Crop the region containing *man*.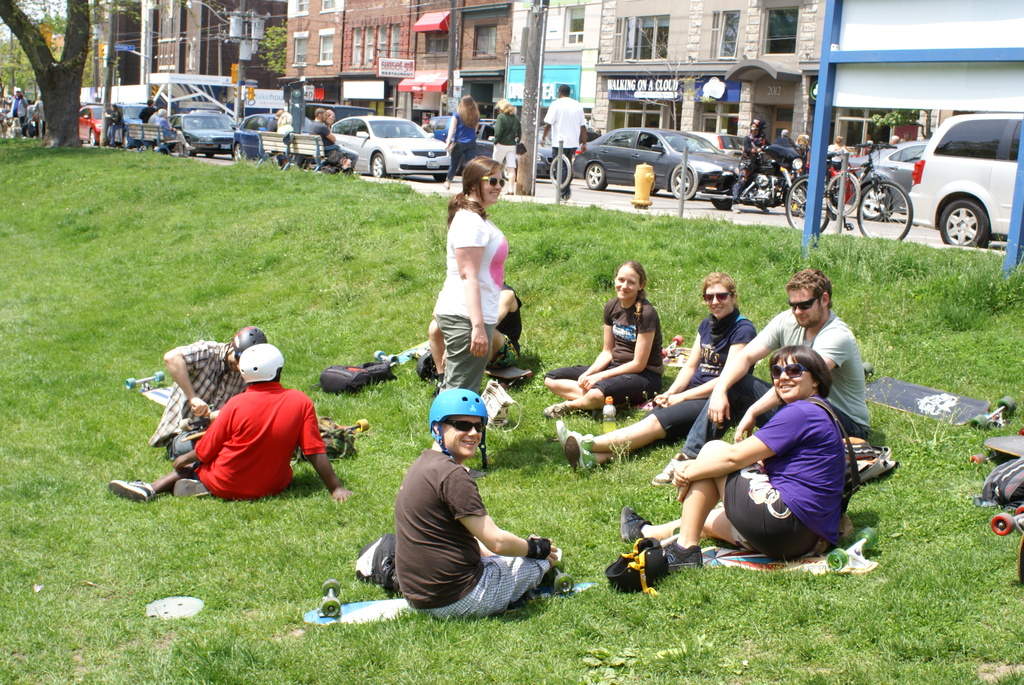
Crop region: pyautogui.locateOnScreen(417, 269, 523, 390).
